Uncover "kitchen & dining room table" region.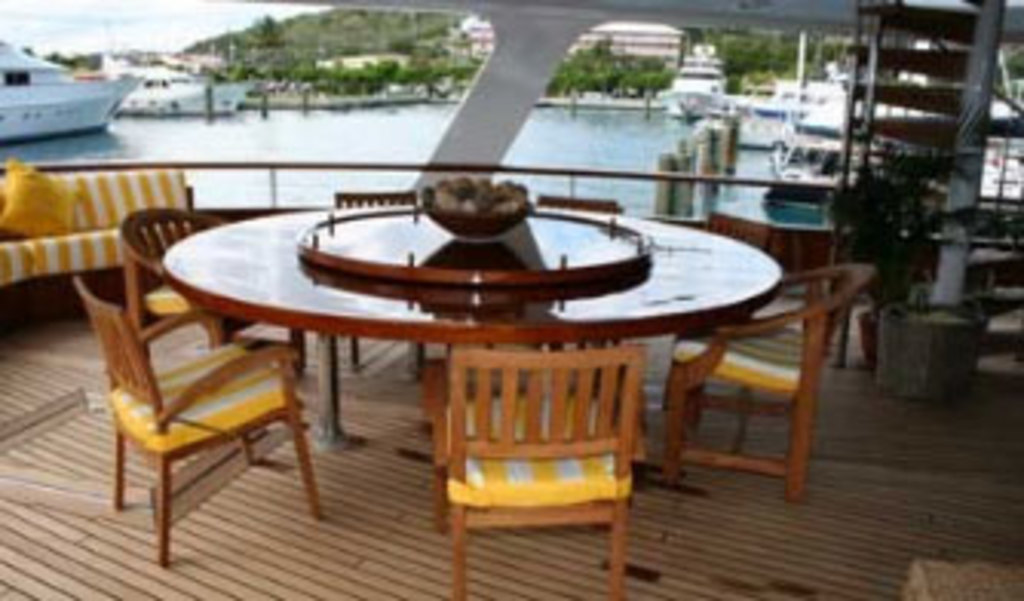
Uncovered: [104, 163, 825, 558].
